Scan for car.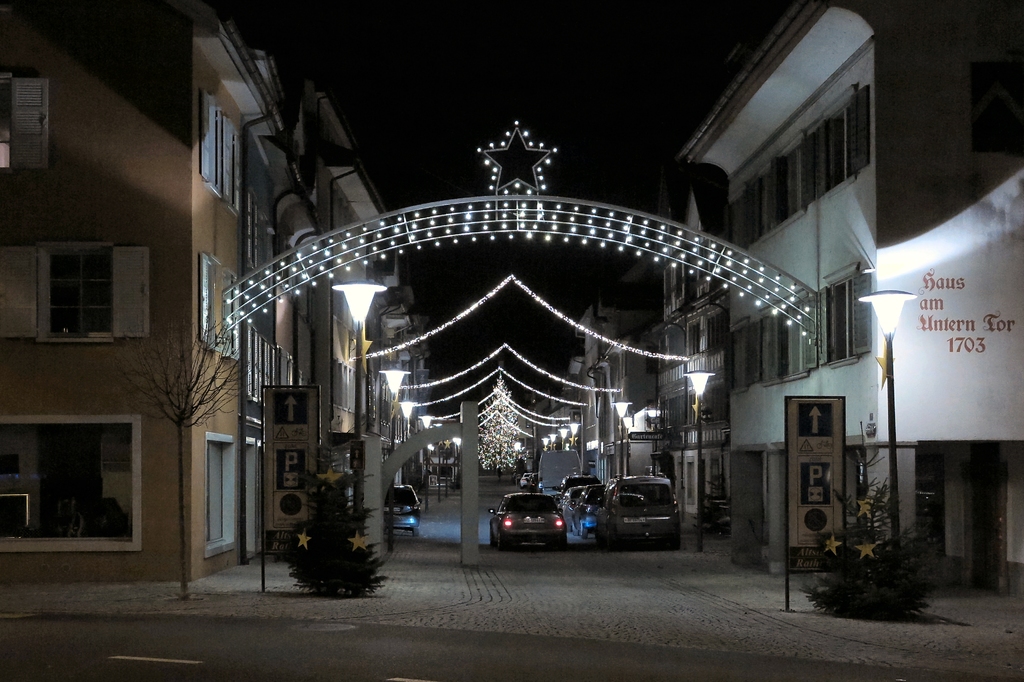
Scan result: bbox=(559, 491, 580, 530).
